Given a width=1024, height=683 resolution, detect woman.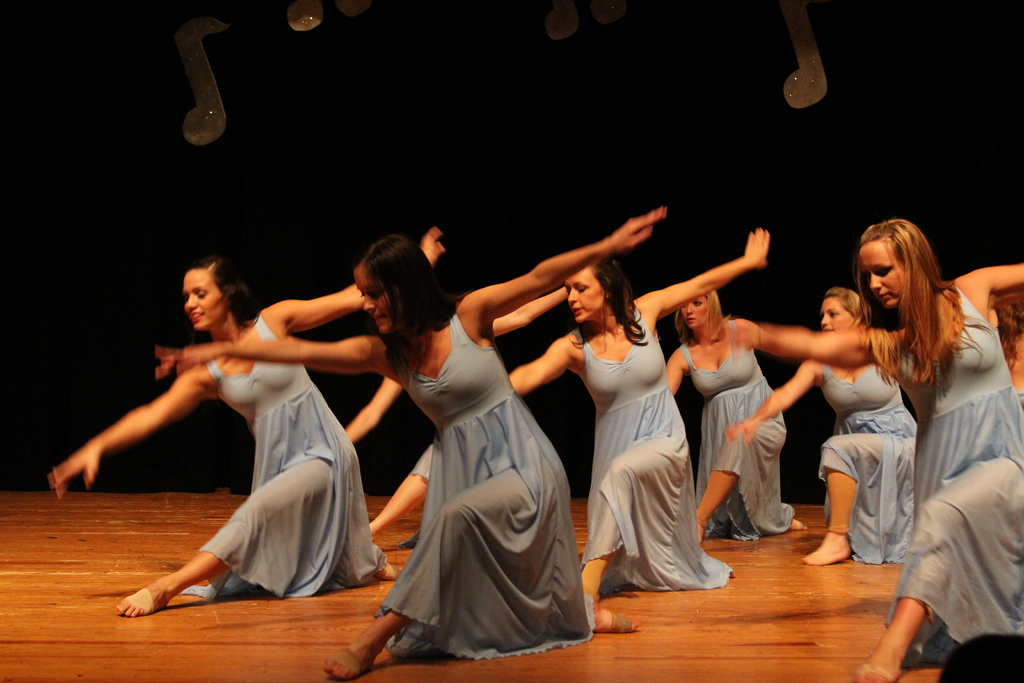
<region>342, 286, 573, 537</region>.
